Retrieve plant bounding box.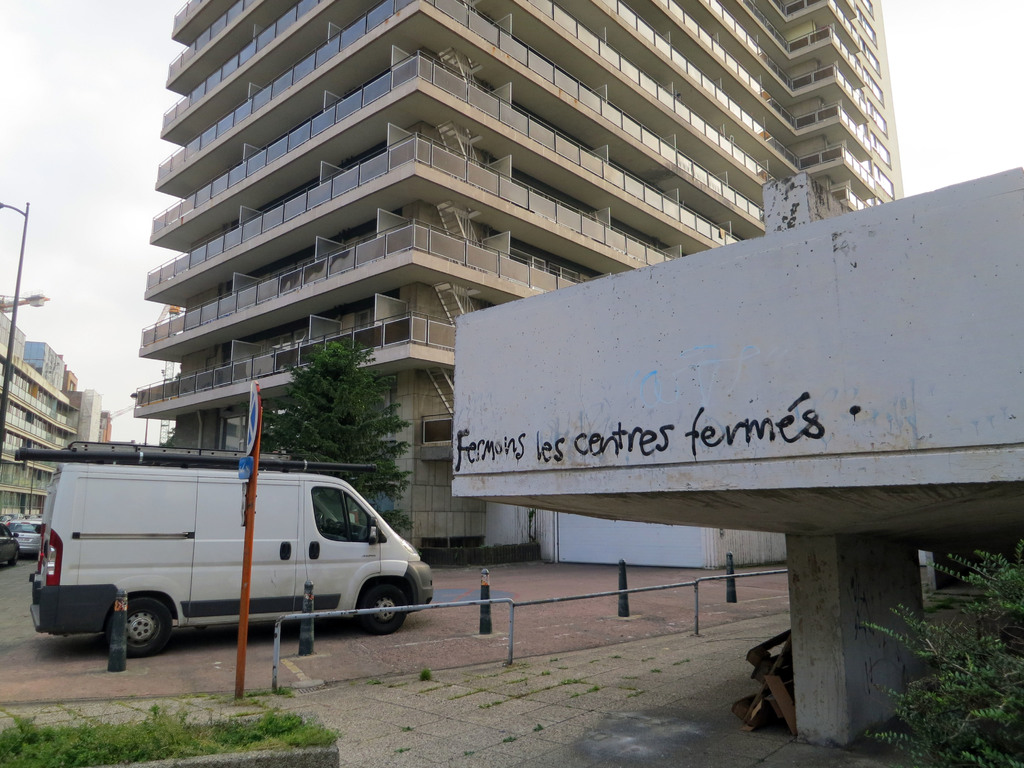
Bounding box: select_region(863, 541, 1023, 767).
